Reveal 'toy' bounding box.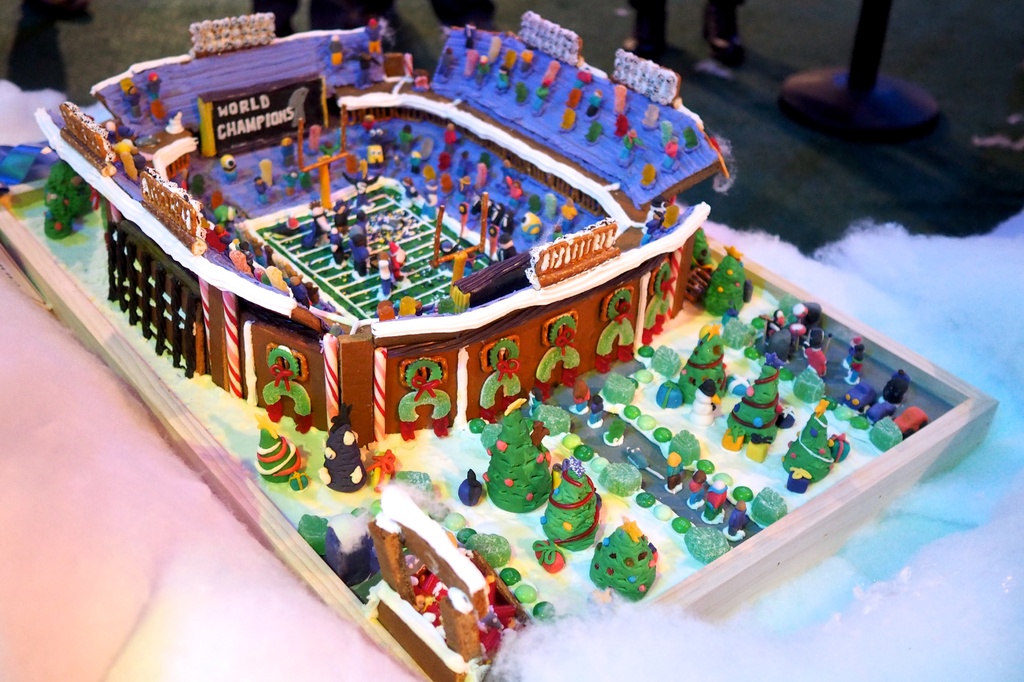
Revealed: [728, 484, 753, 532].
